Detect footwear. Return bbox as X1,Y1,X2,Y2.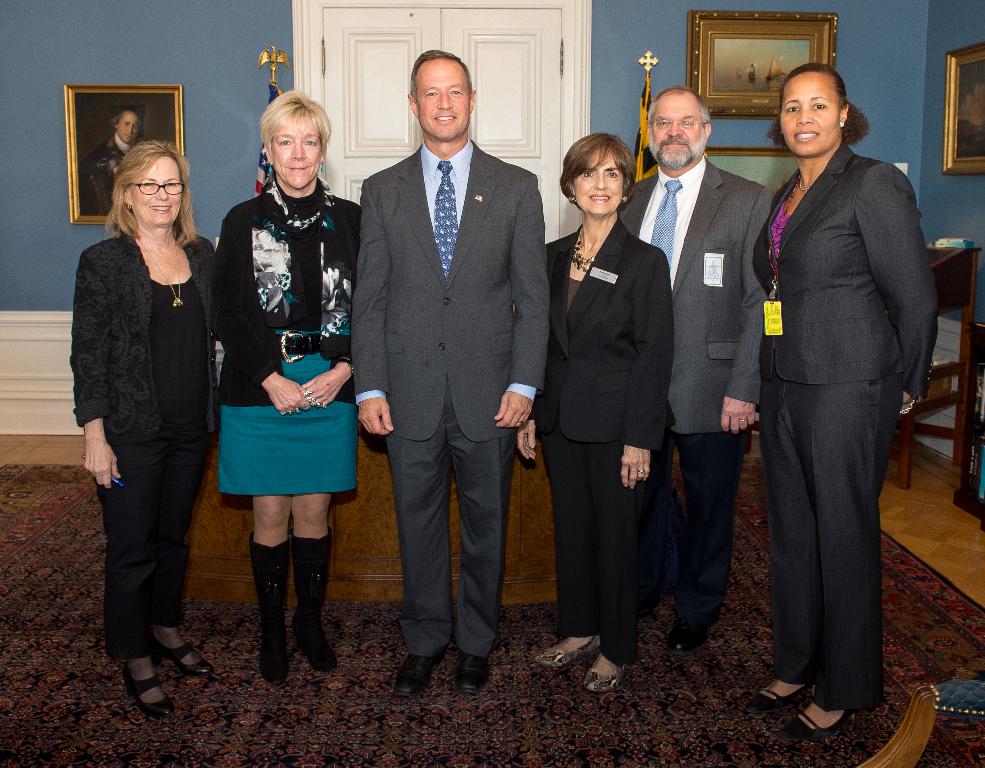
291,529,337,671.
